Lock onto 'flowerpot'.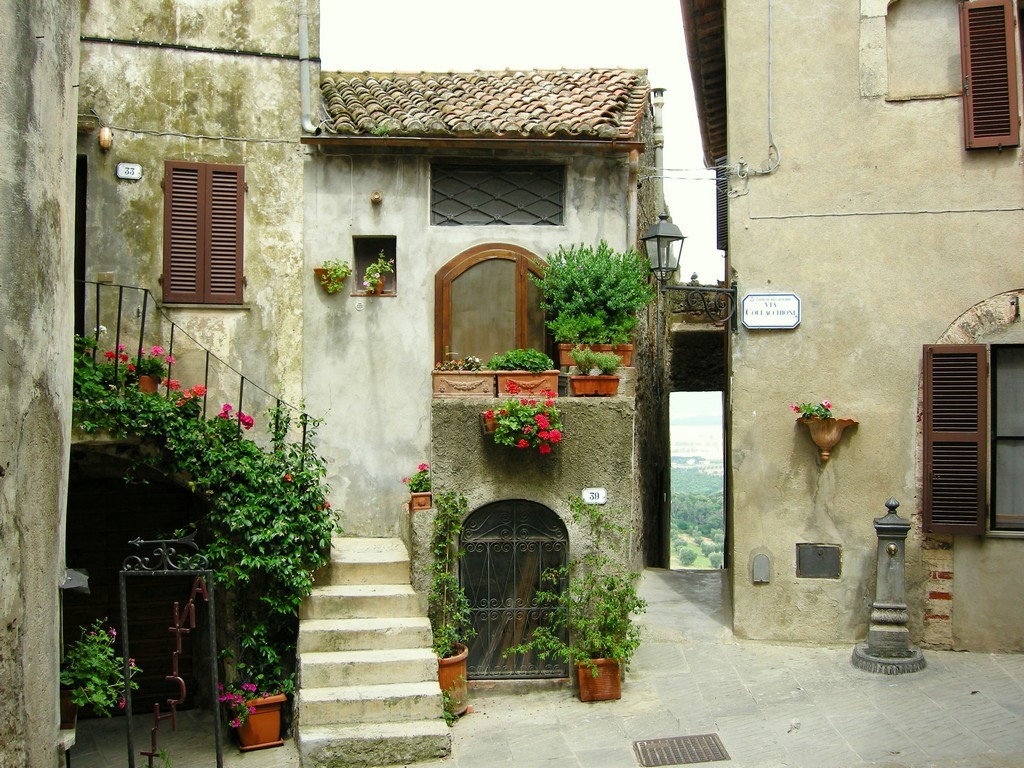
Locked: l=486, t=367, r=560, b=396.
